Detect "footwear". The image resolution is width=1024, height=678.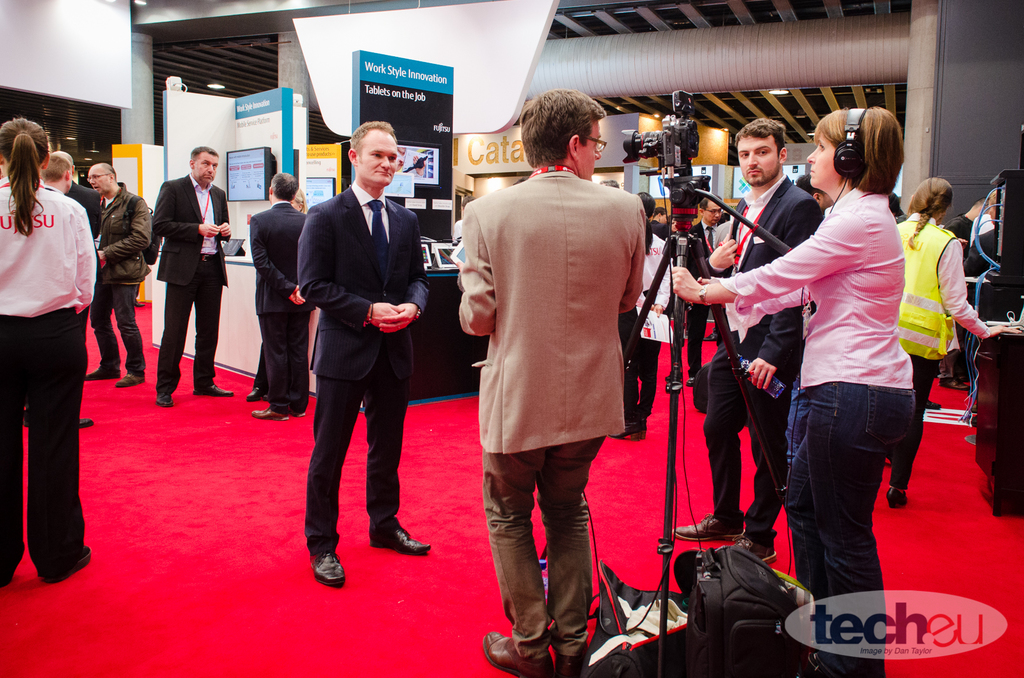
[left=77, top=419, right=94, bottom=432].
